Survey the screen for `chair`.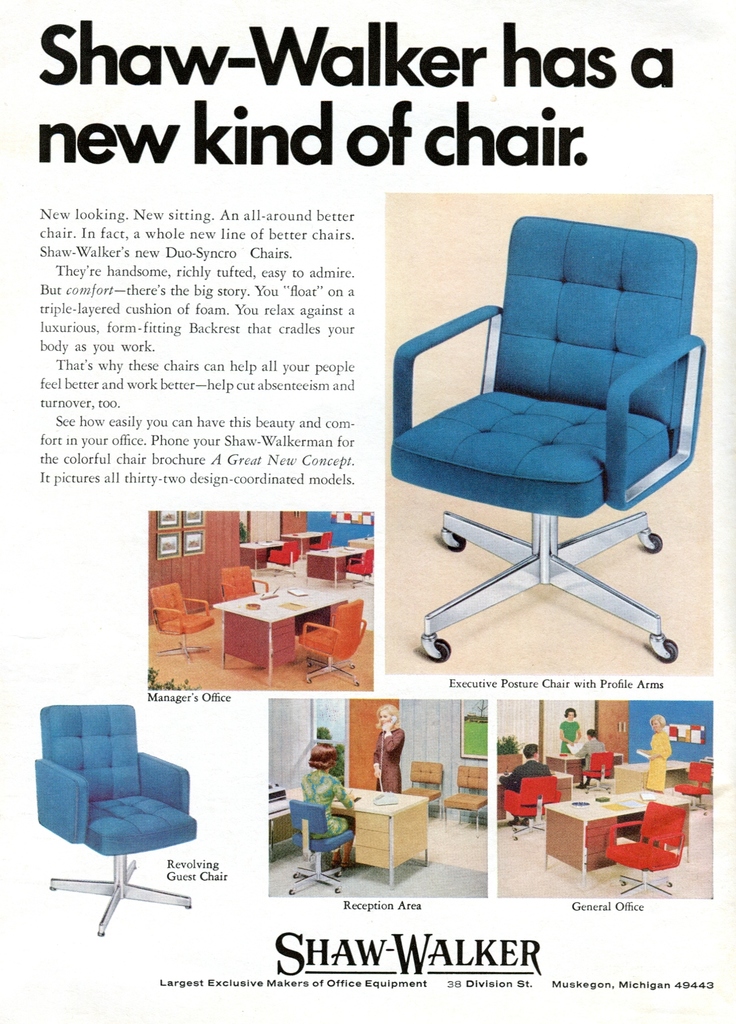
Survey found: {"x1": 308, "y1": 532, "x2": 334, "y2": 549}.
